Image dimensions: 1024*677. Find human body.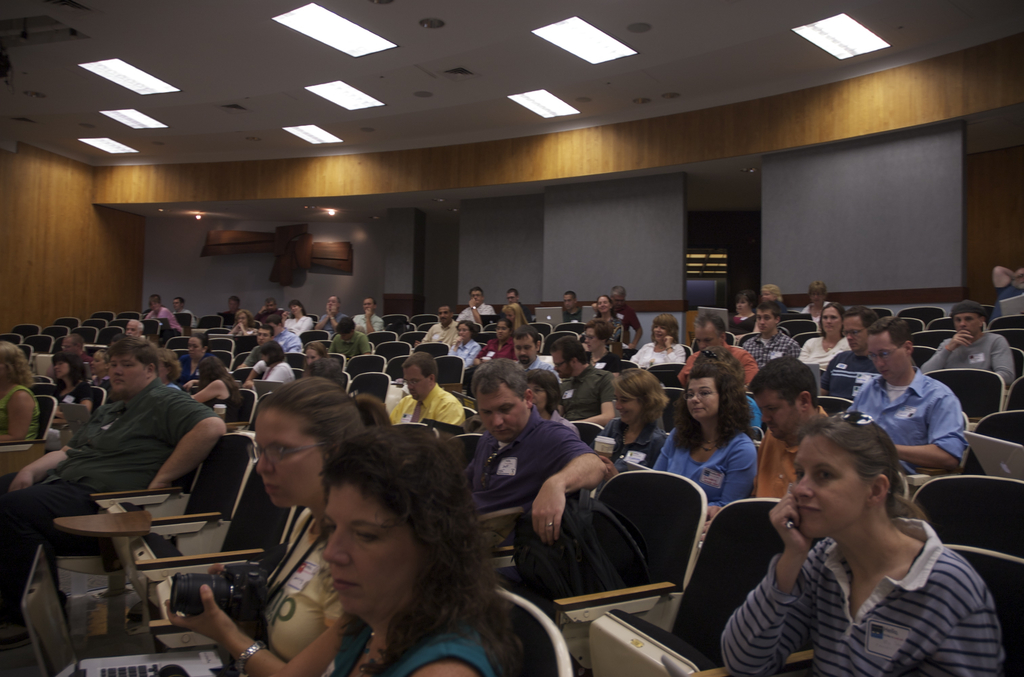
[456,402,606,591].
